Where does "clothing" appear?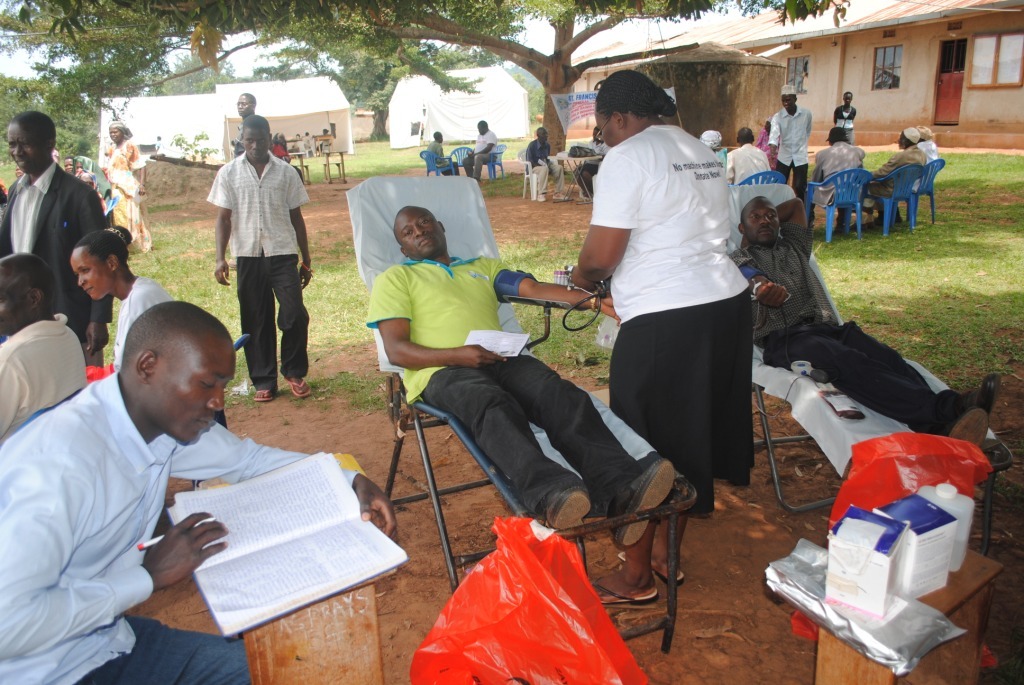
Appears at <region>215, 152, 303, 257</region>.
